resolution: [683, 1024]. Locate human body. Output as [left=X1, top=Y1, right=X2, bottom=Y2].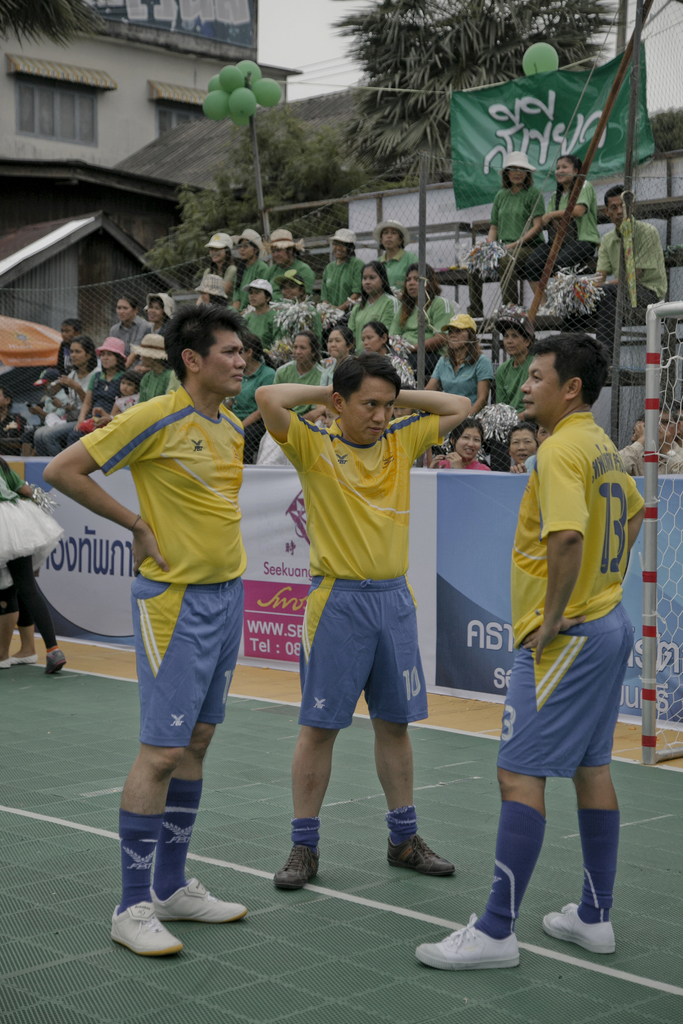
[left=33, top=369, right=127, bottom=456].
